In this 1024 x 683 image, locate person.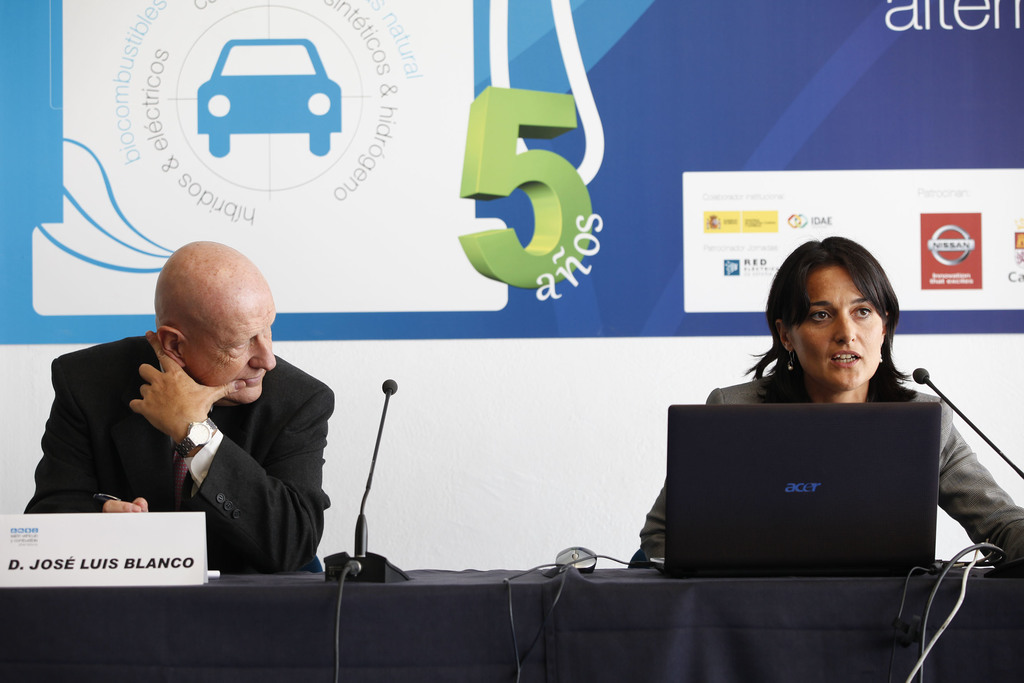
Bounding box: l=641, t=233, r=1023, b=573.
